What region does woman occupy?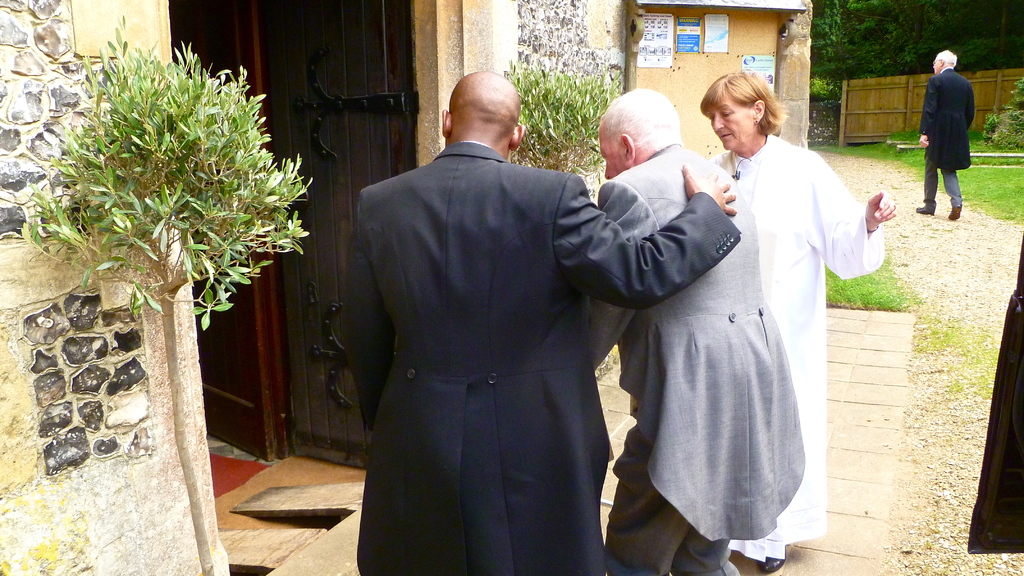
left=659, top=71, right=879, bottom=568.
